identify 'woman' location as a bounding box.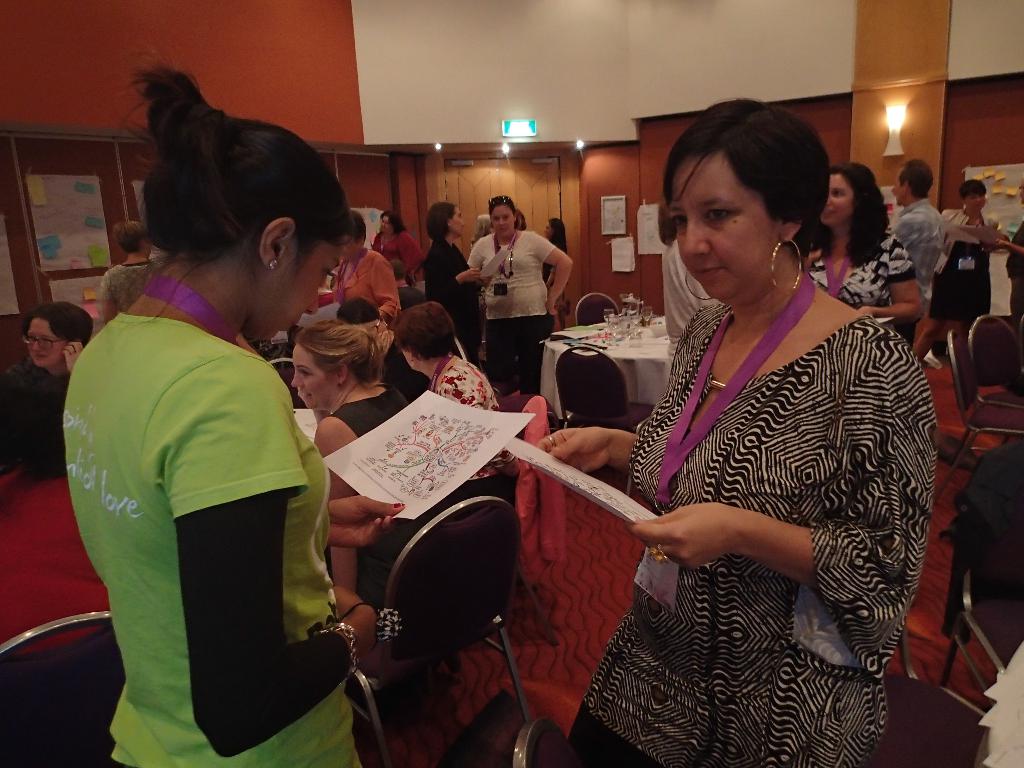
Rect(556, 94, 926, 765).
